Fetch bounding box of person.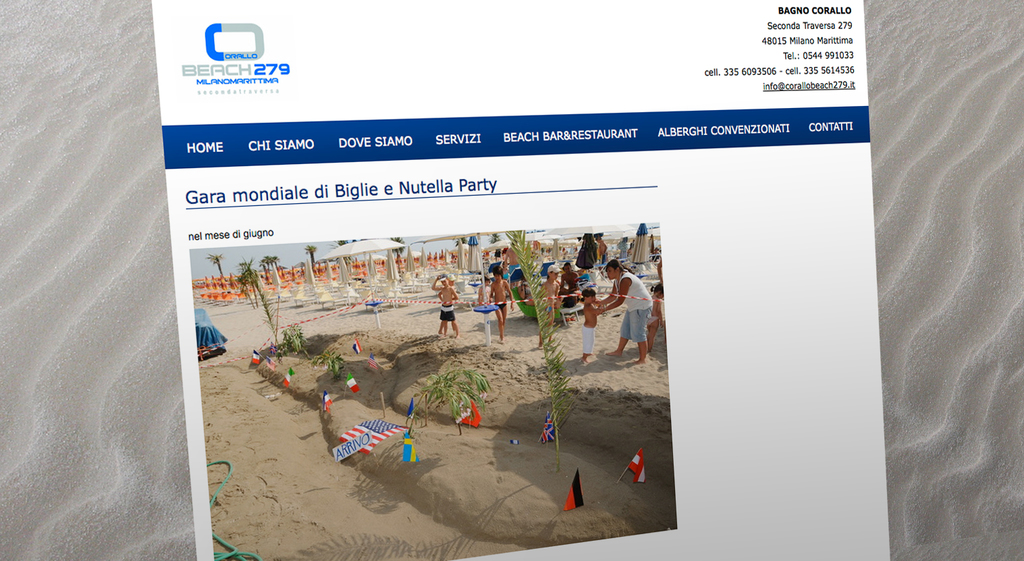
Bbox: detection(488, 267, 514, 342).
